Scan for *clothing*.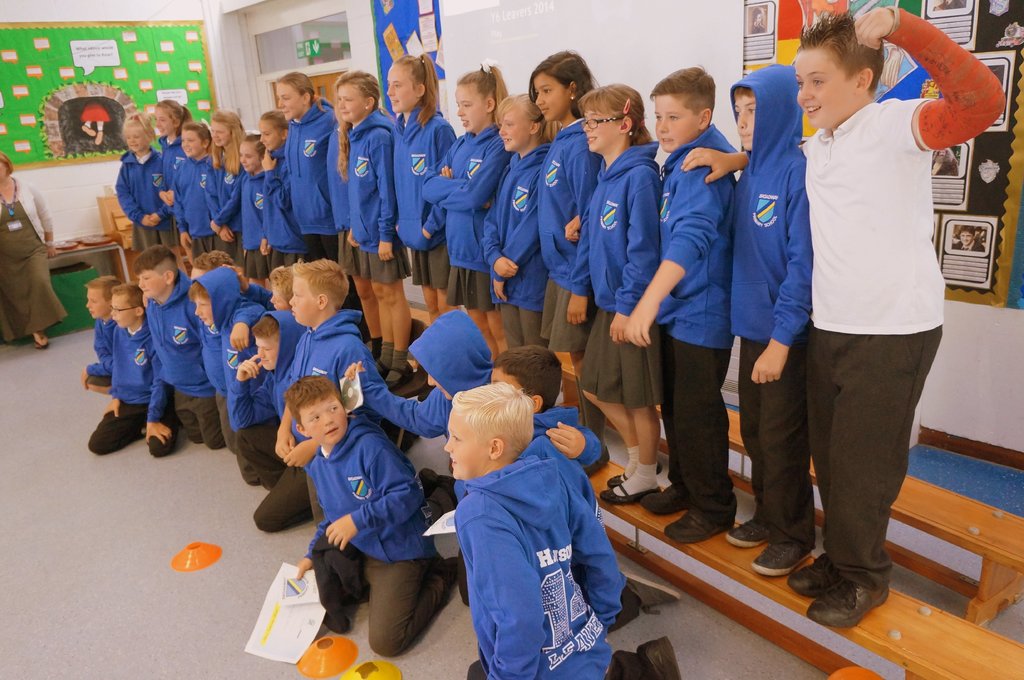
Scan result: pyautogui.locateOnScreen(79, 313, 123, 391).
